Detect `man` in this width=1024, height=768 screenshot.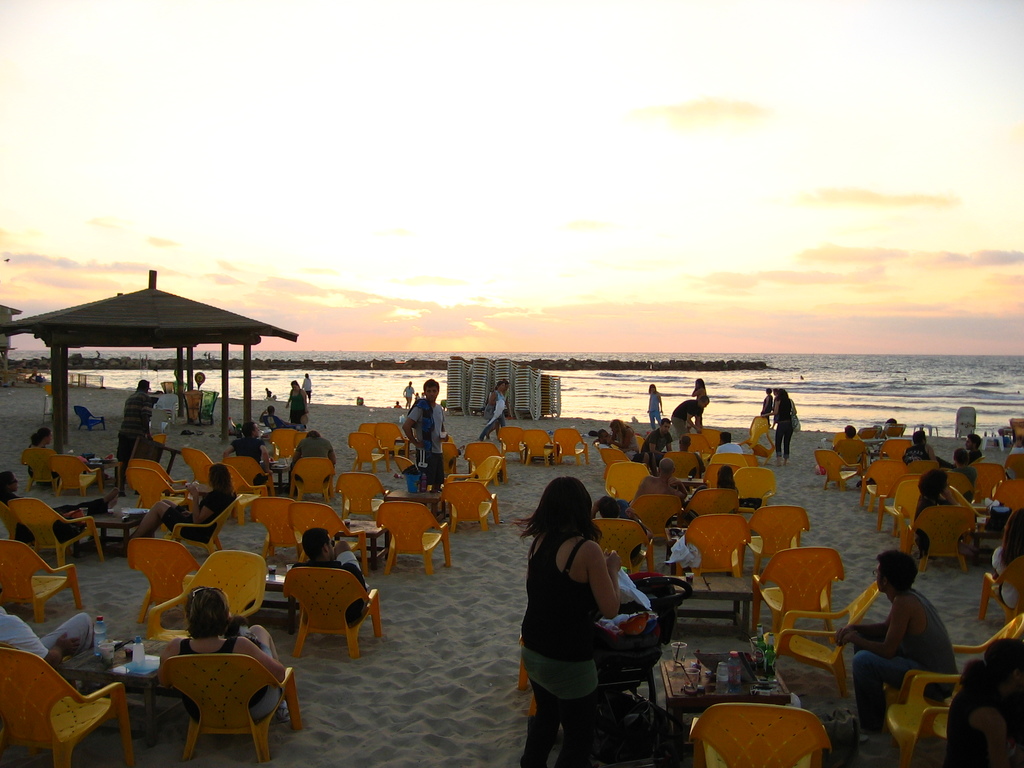
Detection: bbox=[900, 429, 938, 467].
